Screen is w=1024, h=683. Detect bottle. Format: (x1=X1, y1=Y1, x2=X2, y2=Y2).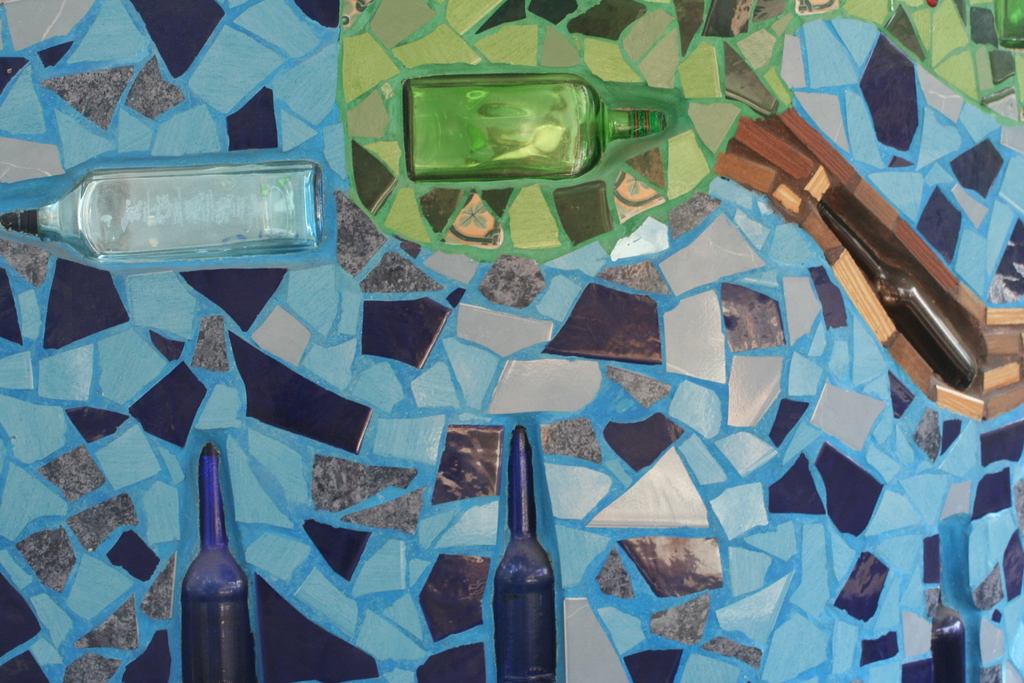
(x1=817, y1=204, x2=978, y2=395).
